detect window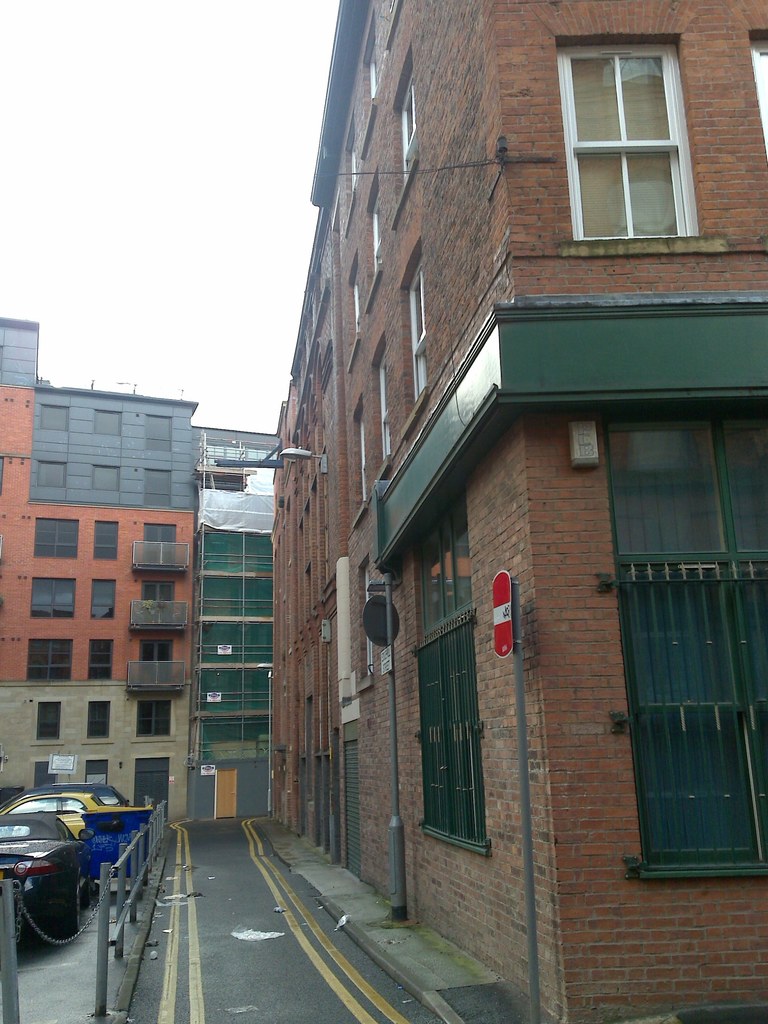
locate(147, 415, 170, 450)
